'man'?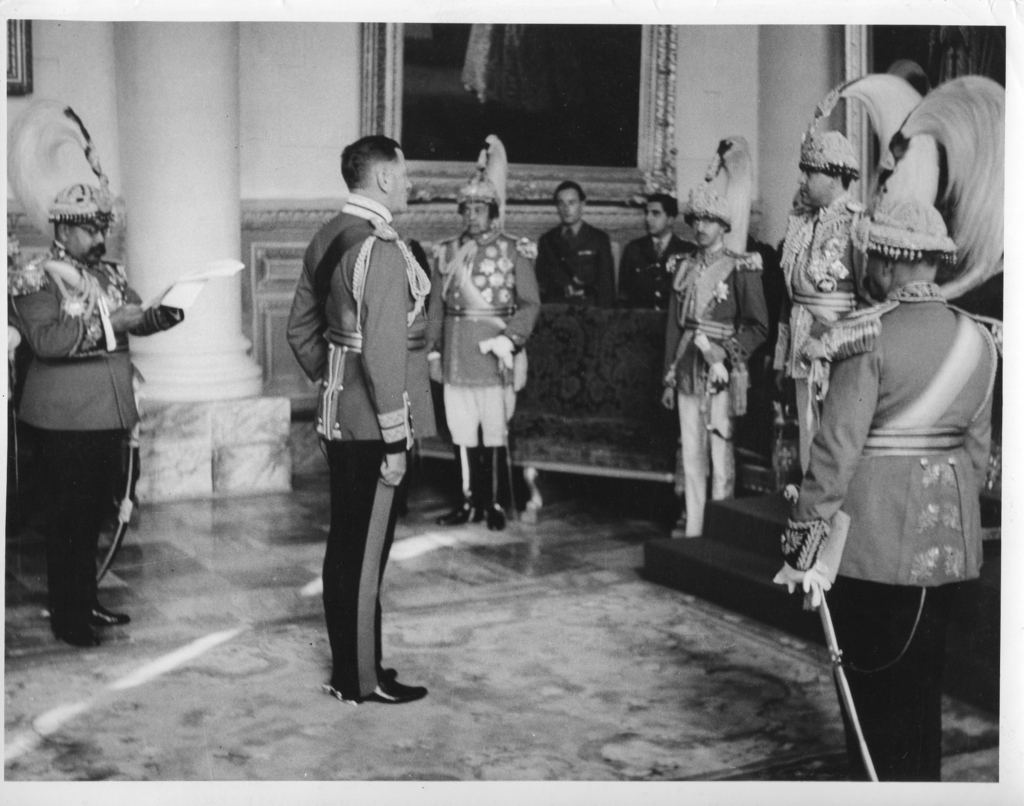
bbox=(533, 181, 615, 309)
